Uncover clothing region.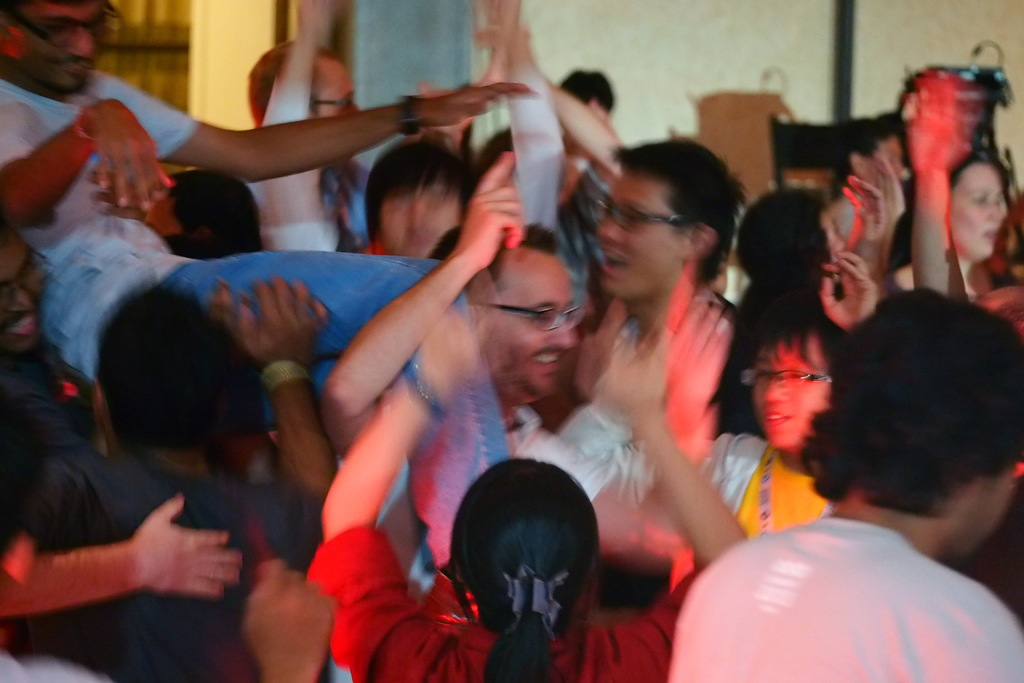
Uncovered: (x1=650, y1=503, x2=1023, y2=682).
